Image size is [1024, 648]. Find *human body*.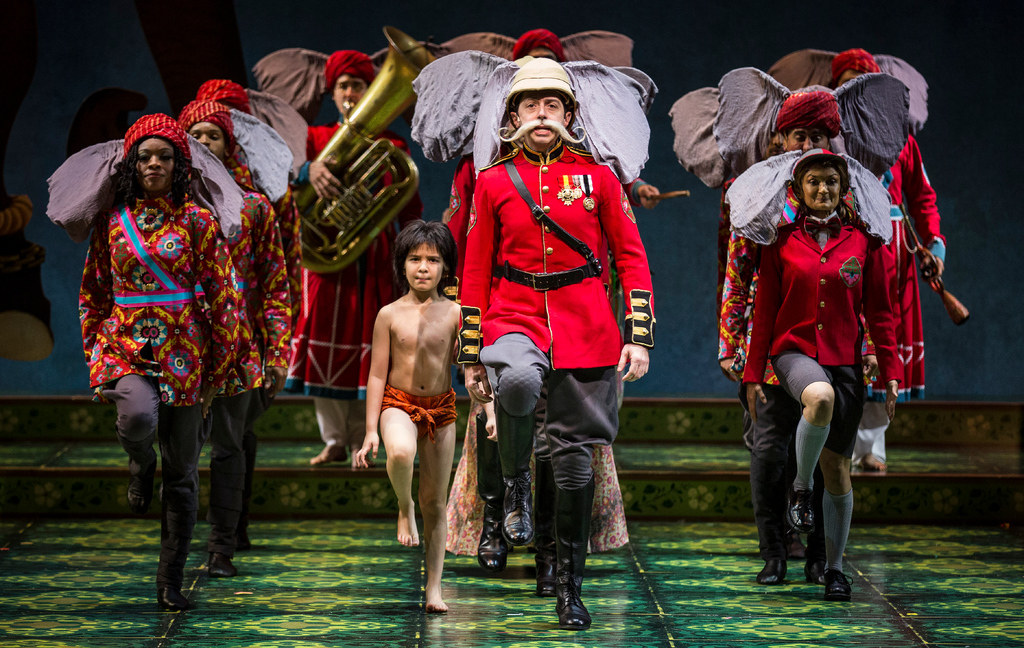
742,212,908,601.
